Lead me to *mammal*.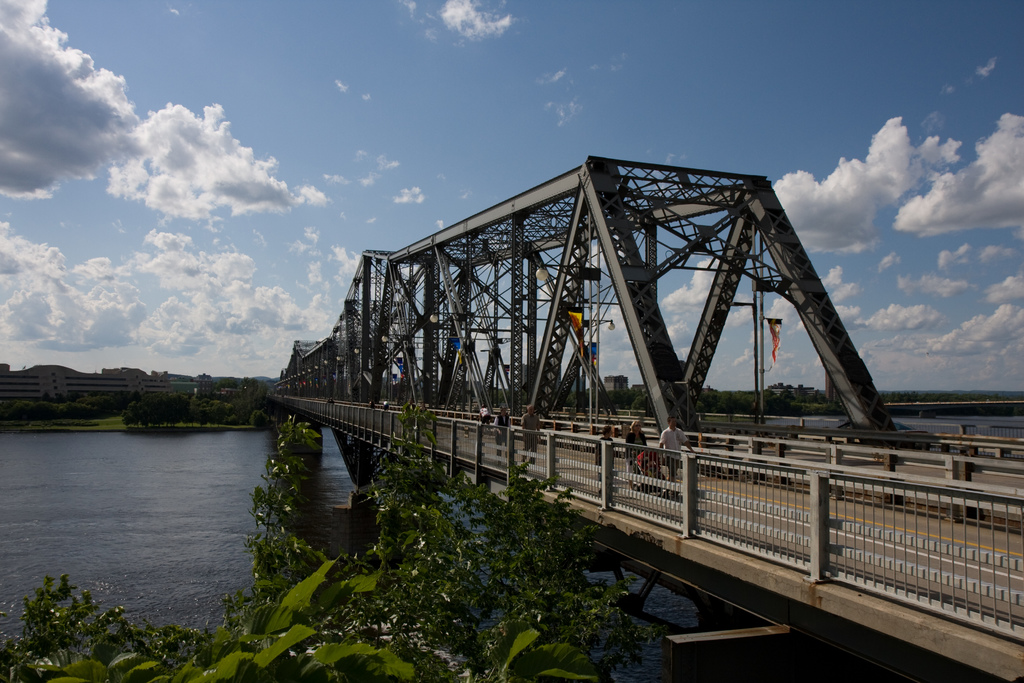
Lead to 661/415/695/495.
